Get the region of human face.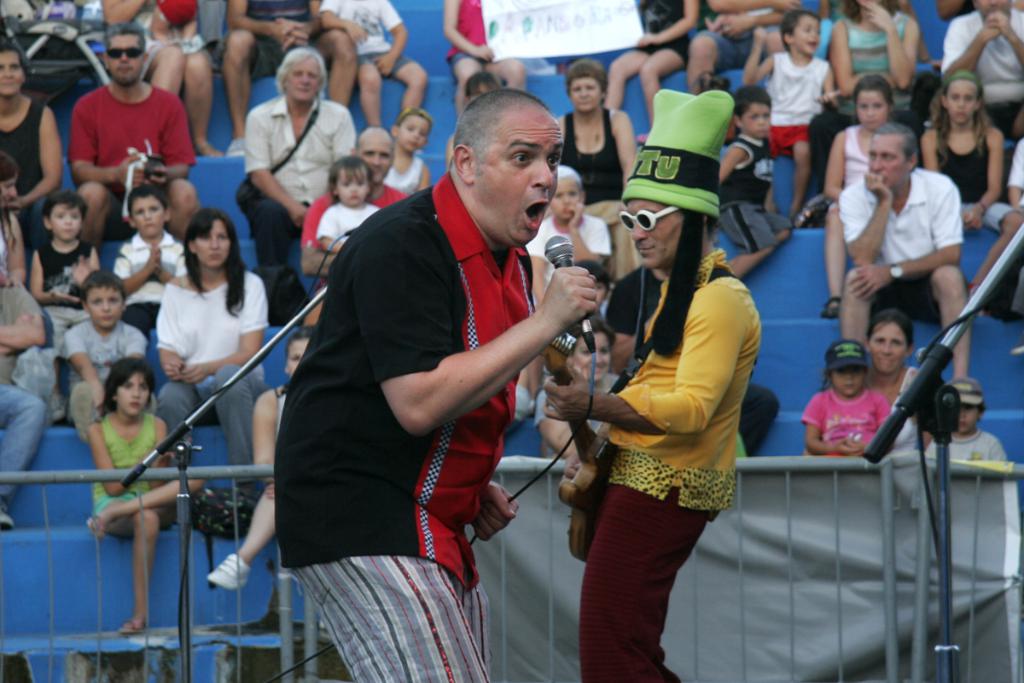
bbox(794, 14, 823, 59).
